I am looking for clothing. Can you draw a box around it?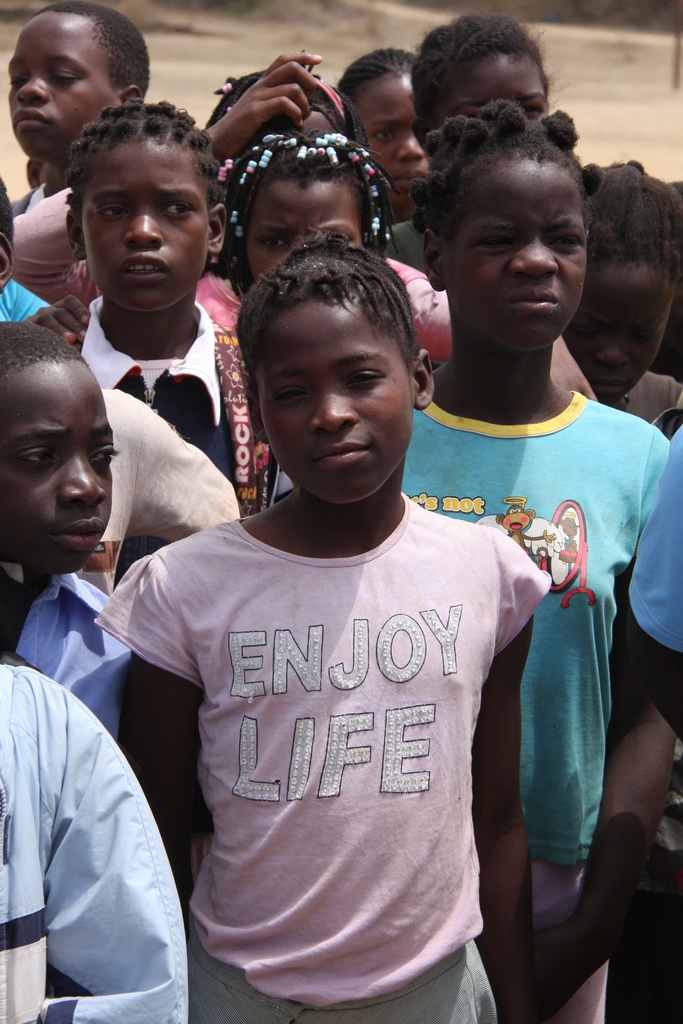
Sure, the bounding box is (left=401, top=384, right=671, bottom=1023).
